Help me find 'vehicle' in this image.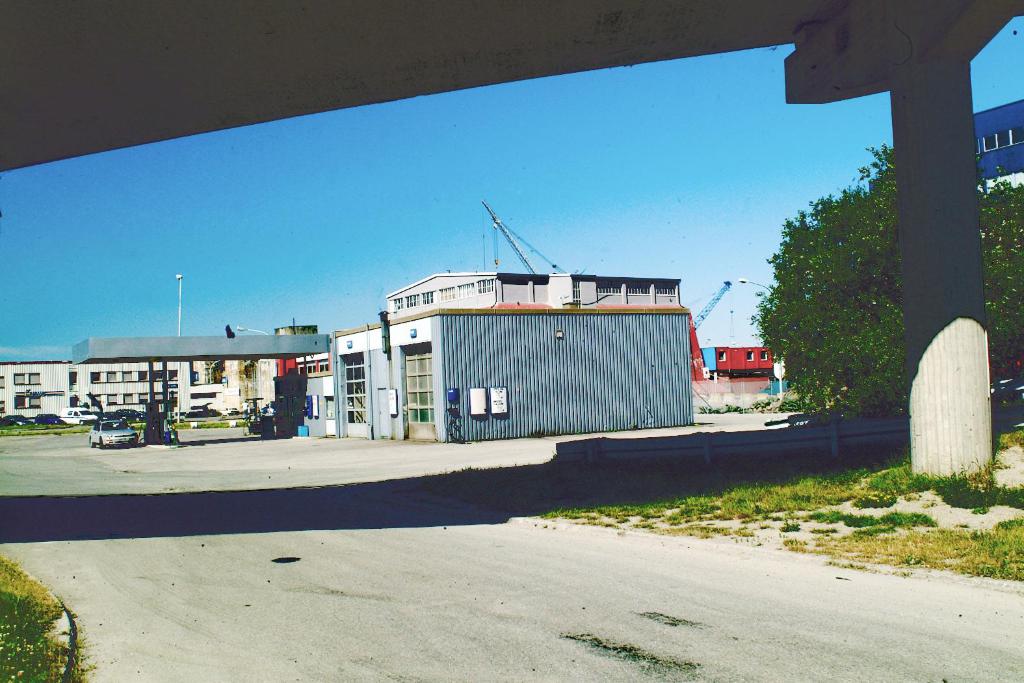
Found it: 86,420,141,447.
